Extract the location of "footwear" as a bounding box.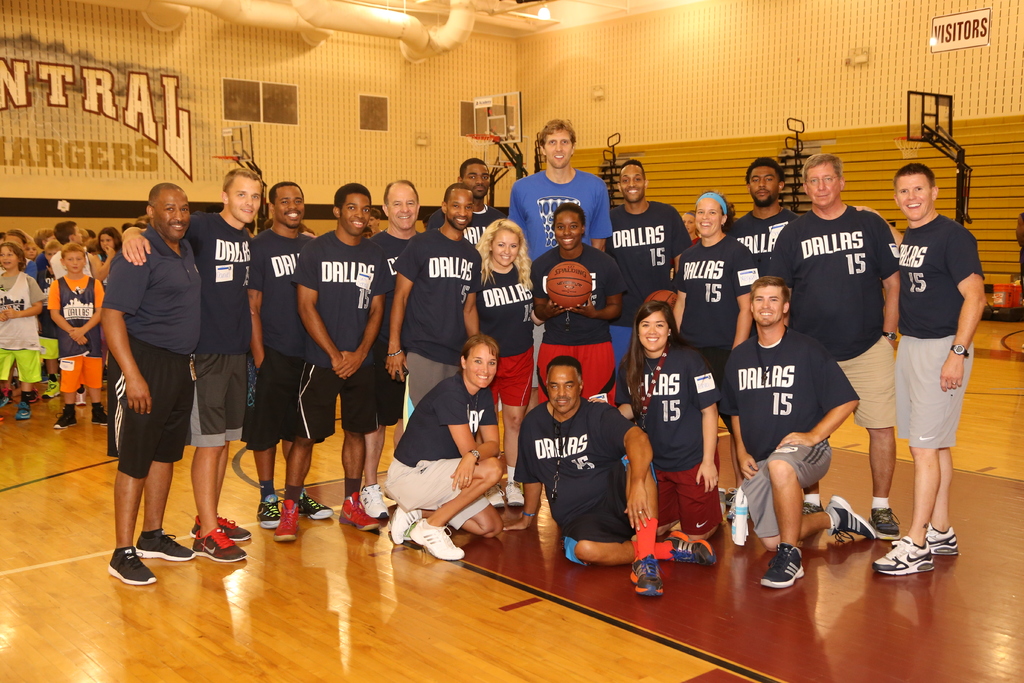
761, 541, 801, 588.
